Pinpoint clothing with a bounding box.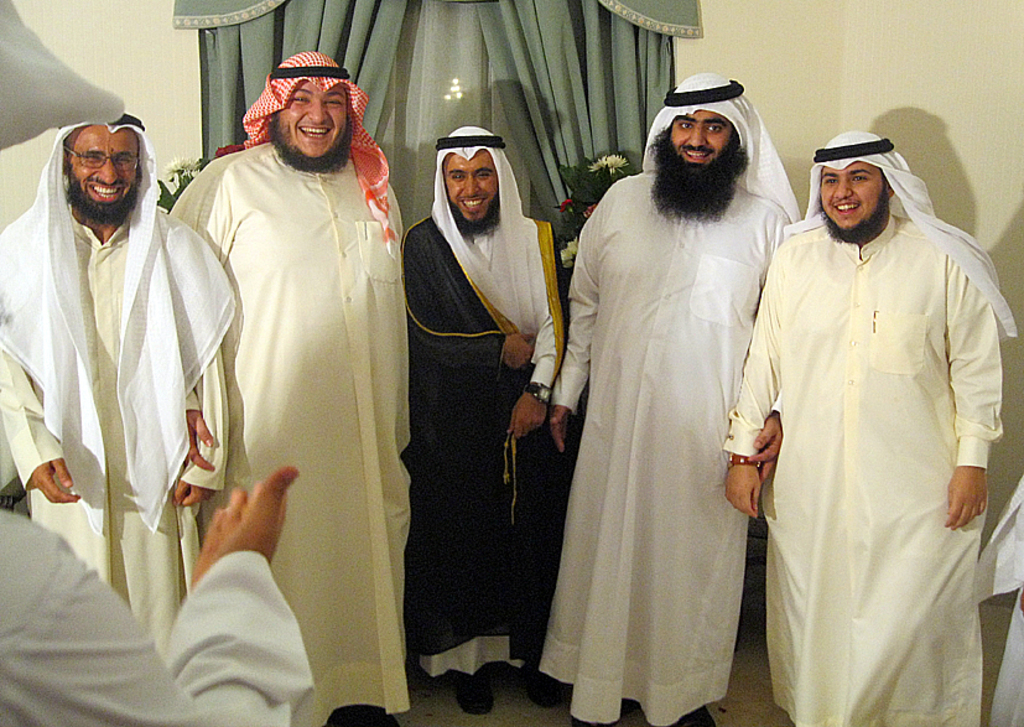
0/545/323/726.
